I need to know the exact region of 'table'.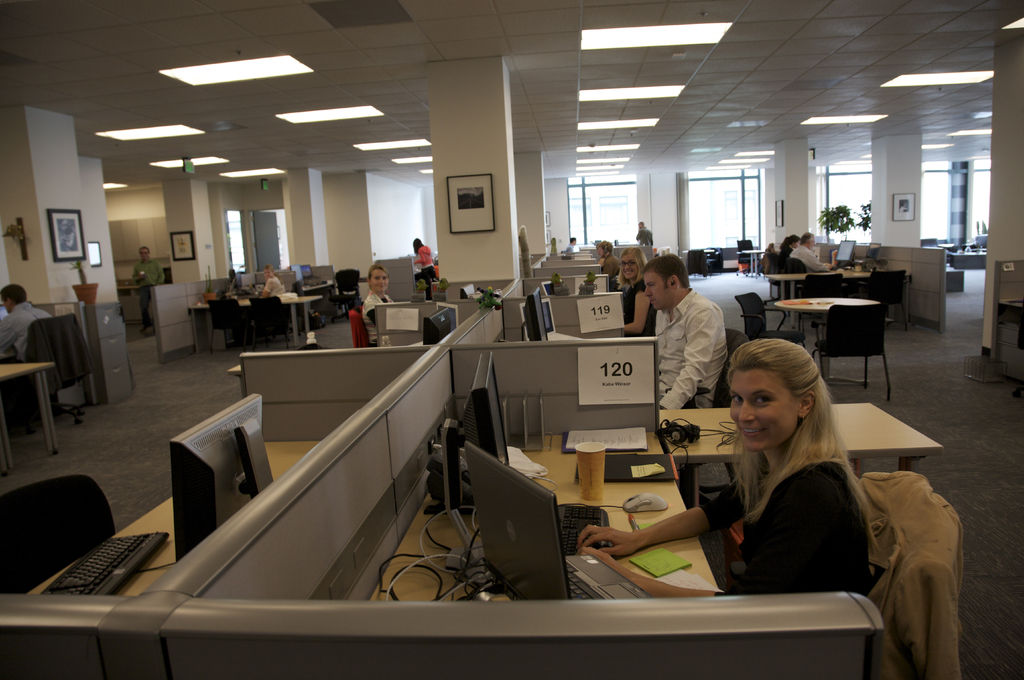
Region: Rect(362, 398, 944, 603).
